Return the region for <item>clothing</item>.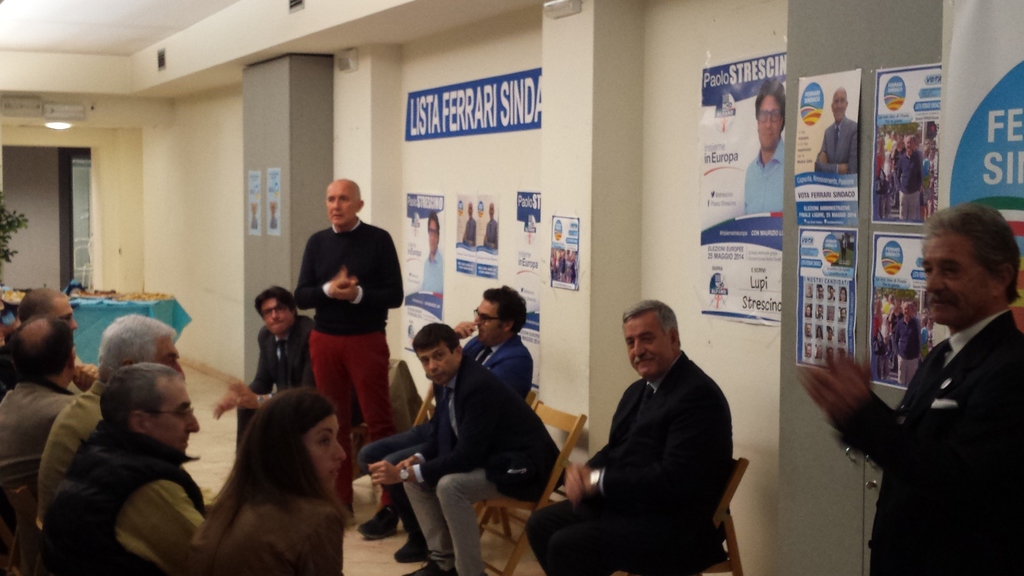
left=403, top=356, right=567, bottom=575.
